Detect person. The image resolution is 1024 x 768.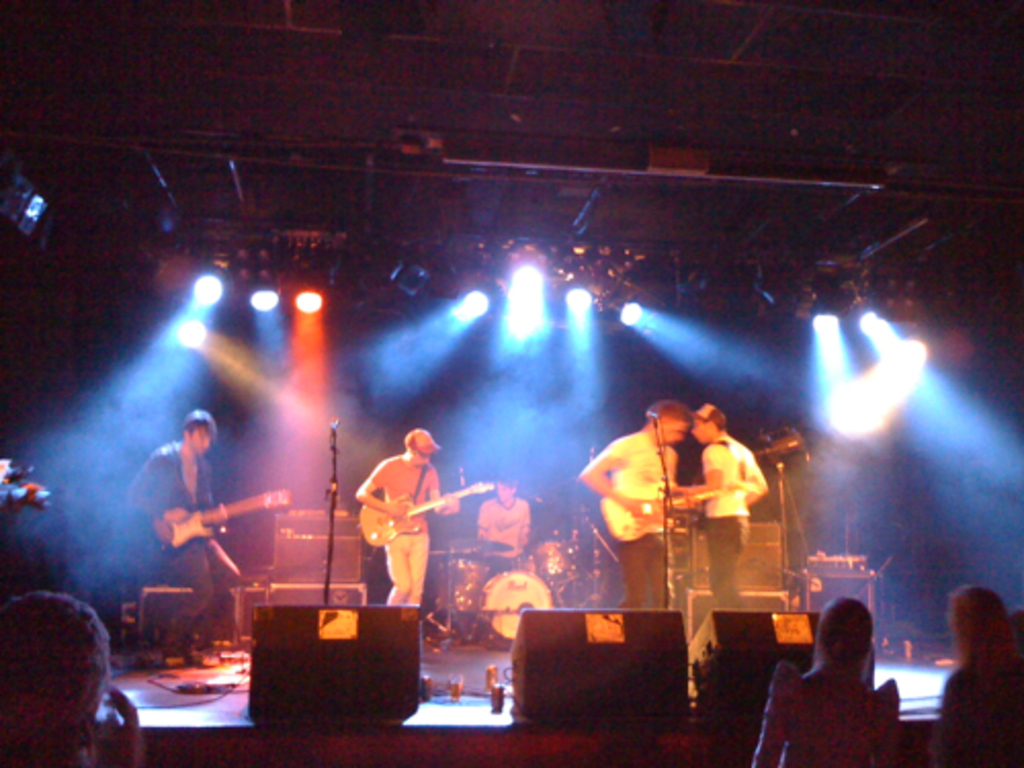
left=930, top=584, right=1022, bottom=766.
